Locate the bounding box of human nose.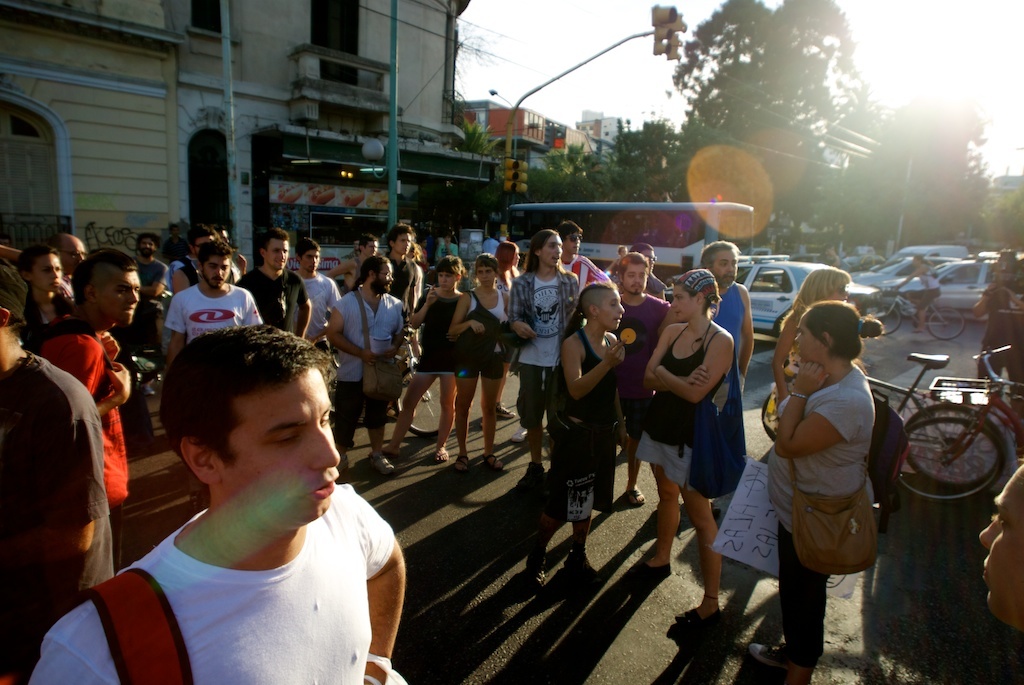
Bounding box: (52,272,63,277).
